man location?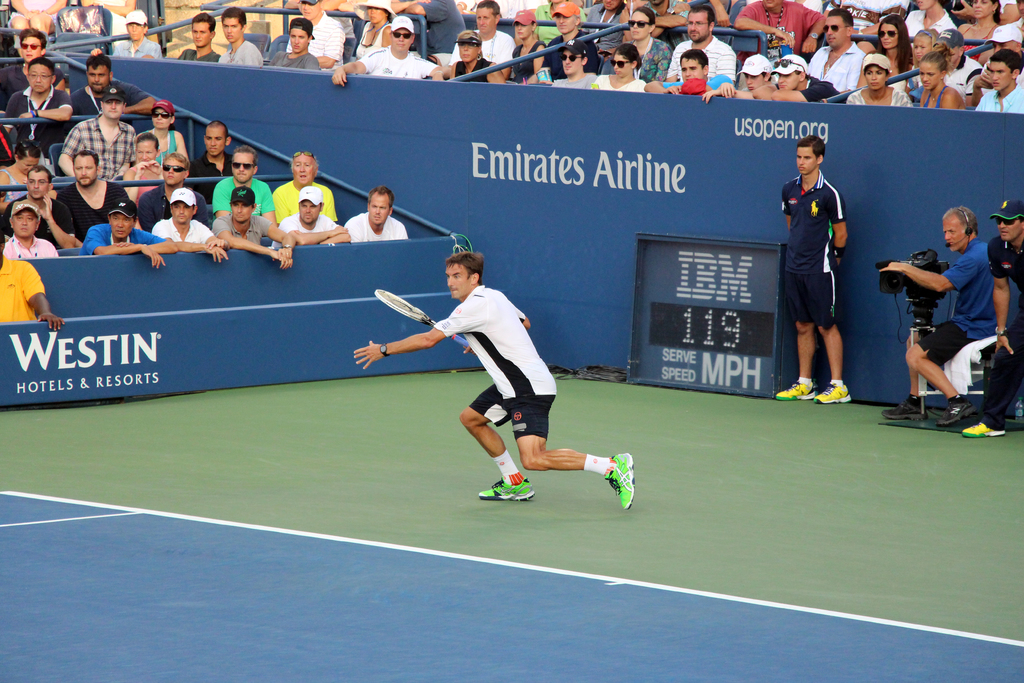
59,151,132,247
